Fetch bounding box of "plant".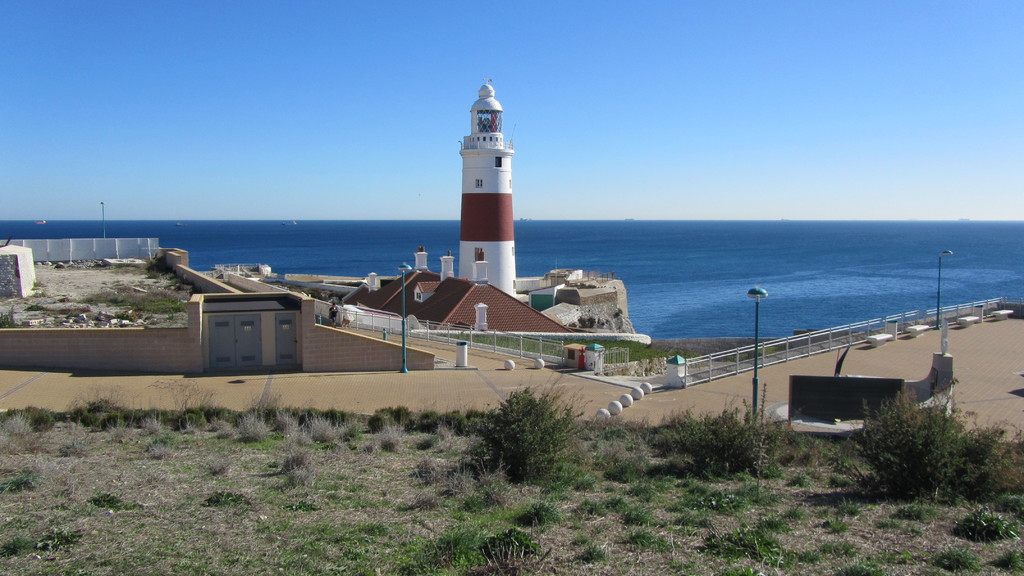
Bbox: bbox=[0, 302, 19, 334].
